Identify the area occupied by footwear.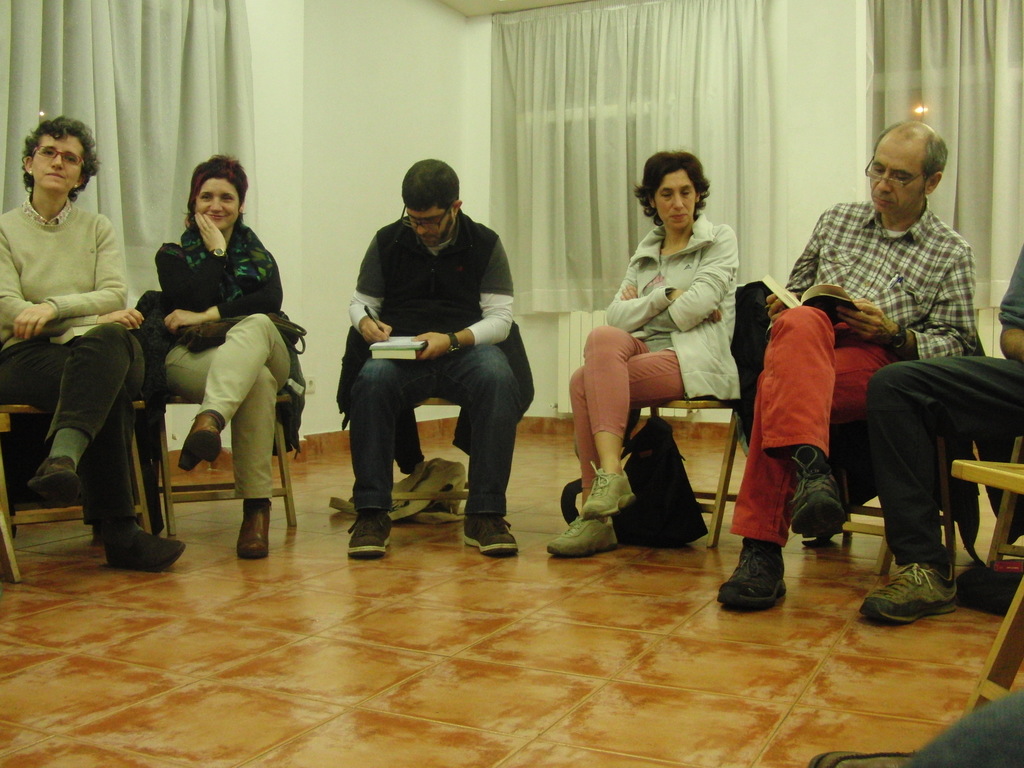
Area: x1=175, y1=413, x2=229, y2=474.
